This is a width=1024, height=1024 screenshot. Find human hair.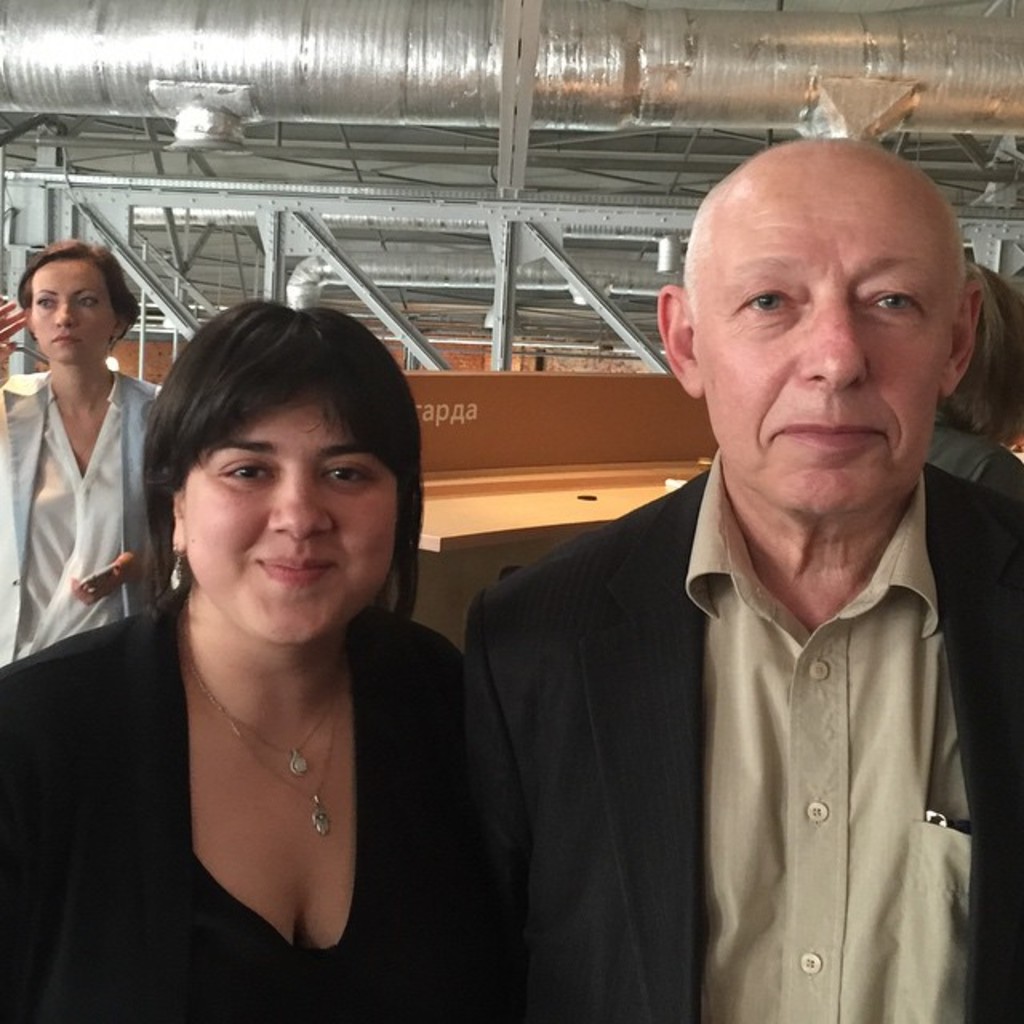
Bounding box: 106, 302, 437, 678.
